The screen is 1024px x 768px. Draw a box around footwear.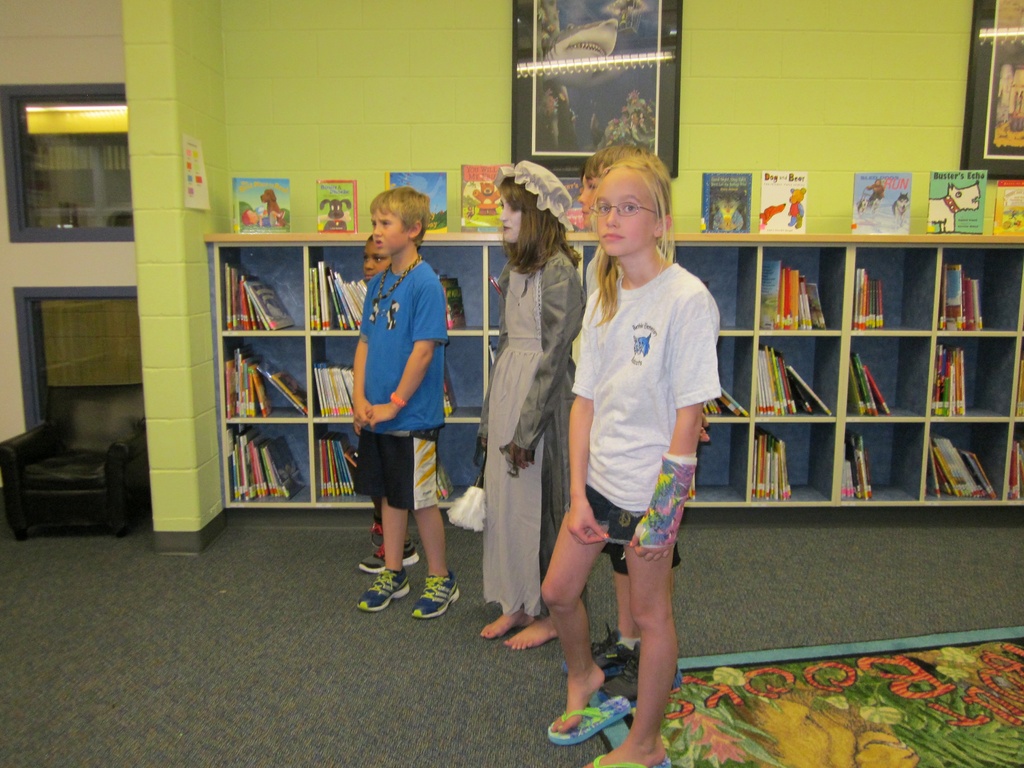
left=413, top=559, right=461, bottom=618.
